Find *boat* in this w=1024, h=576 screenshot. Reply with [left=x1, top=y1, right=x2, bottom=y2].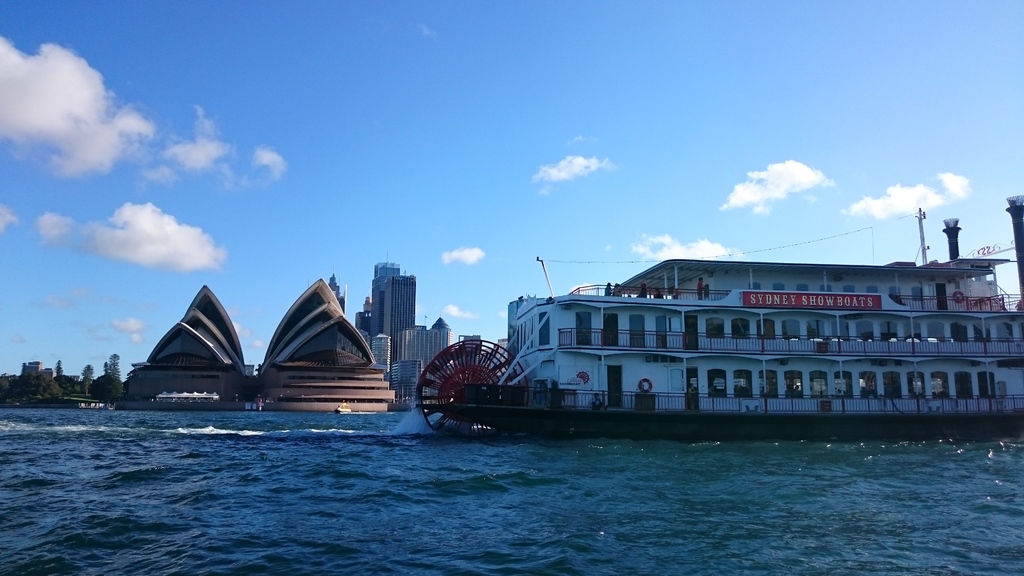
[left=396, top=223, right=1023, bottom=427].
